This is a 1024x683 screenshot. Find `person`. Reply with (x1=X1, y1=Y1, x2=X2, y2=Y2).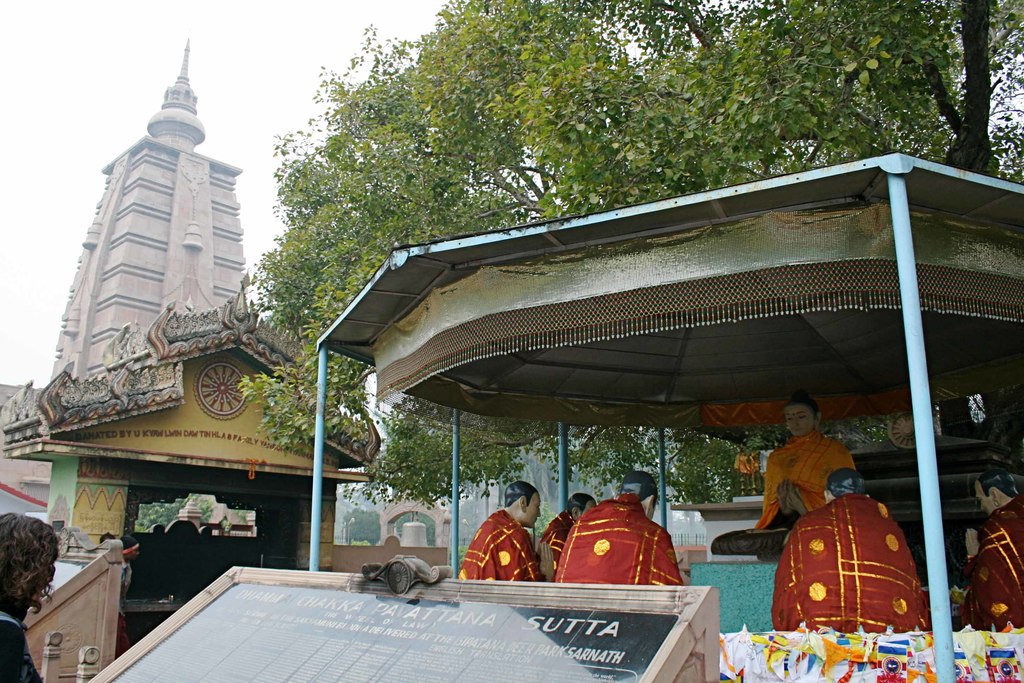
(x1=768, y1=459, x2=936, y2=643).
